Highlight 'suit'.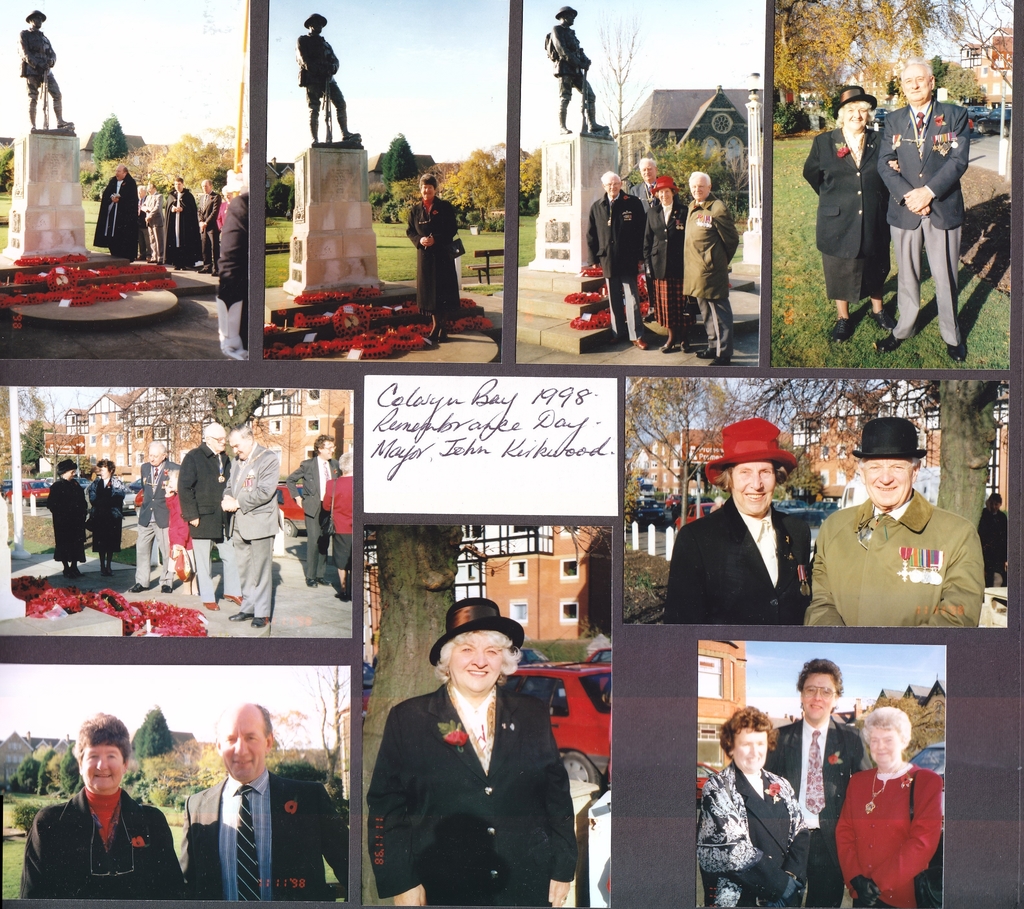
Highlighted region: [177, 776, 349, 901].
